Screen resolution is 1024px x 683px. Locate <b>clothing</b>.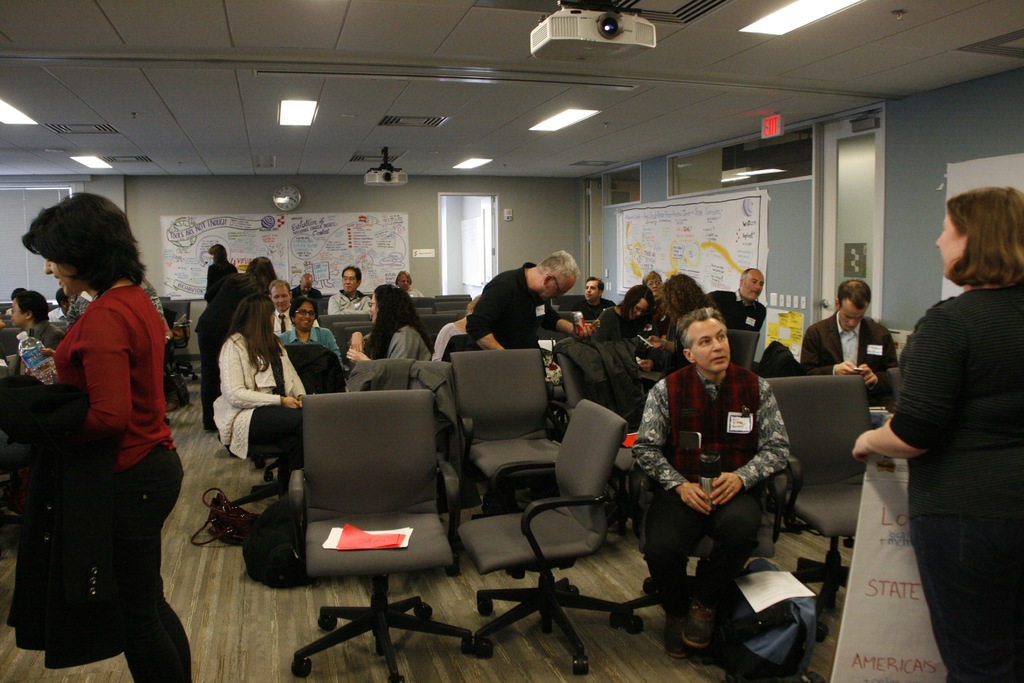
887,277,1023,682.
